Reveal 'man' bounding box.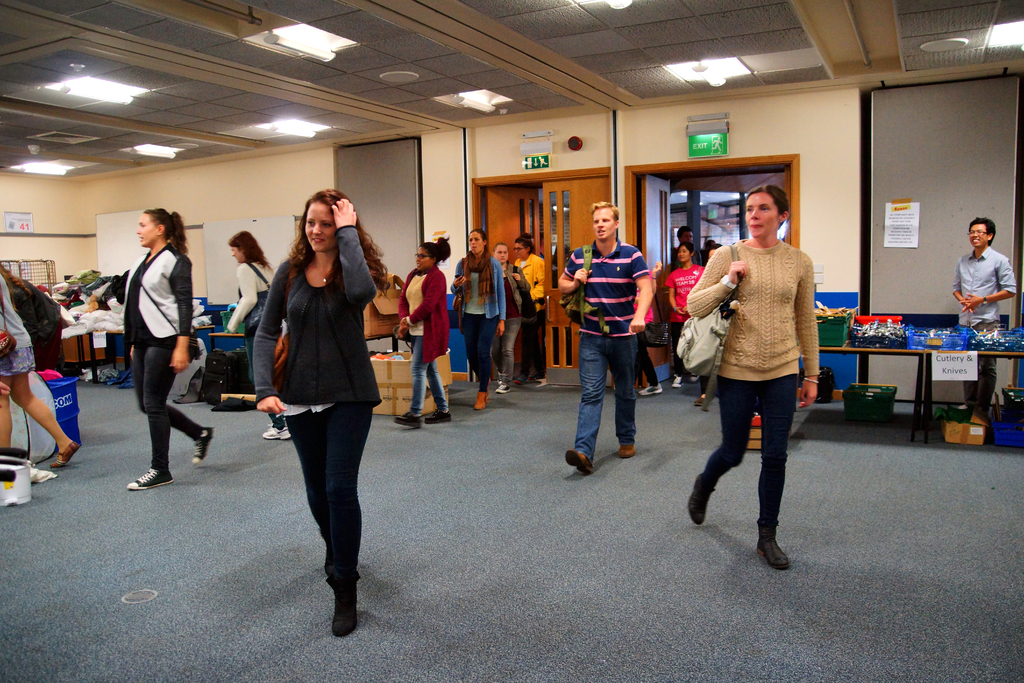
Revealed: <box>566,202,665,475</box>.
